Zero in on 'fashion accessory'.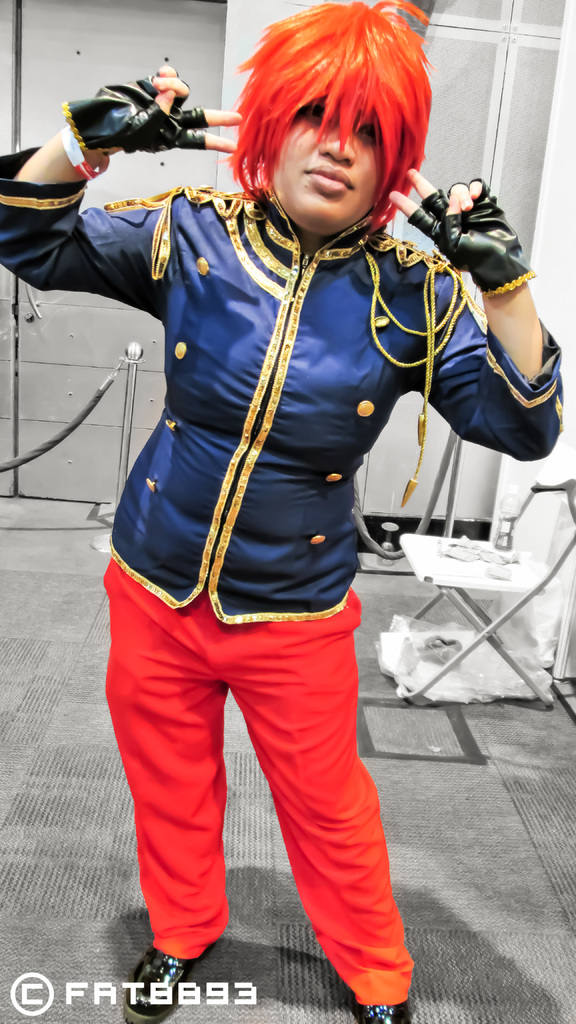
Zeroed in: bbox=(349, 993, 408, 1023).
